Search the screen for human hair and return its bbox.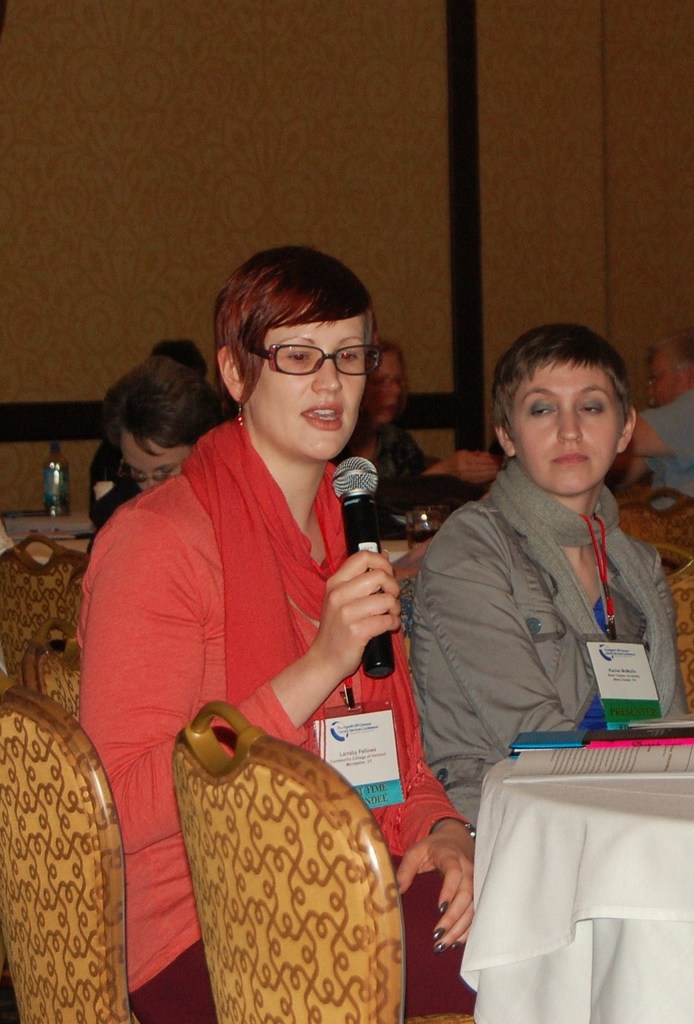
Found: Rect(487, 319, 638, 433).
